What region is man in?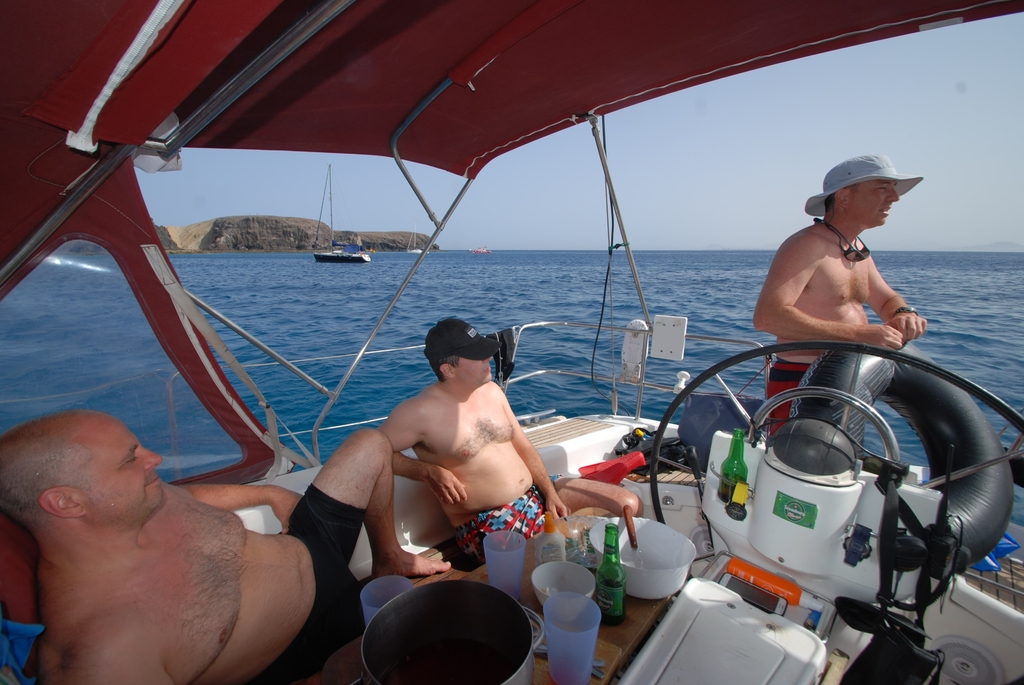
[751, 155, 925, 450].
